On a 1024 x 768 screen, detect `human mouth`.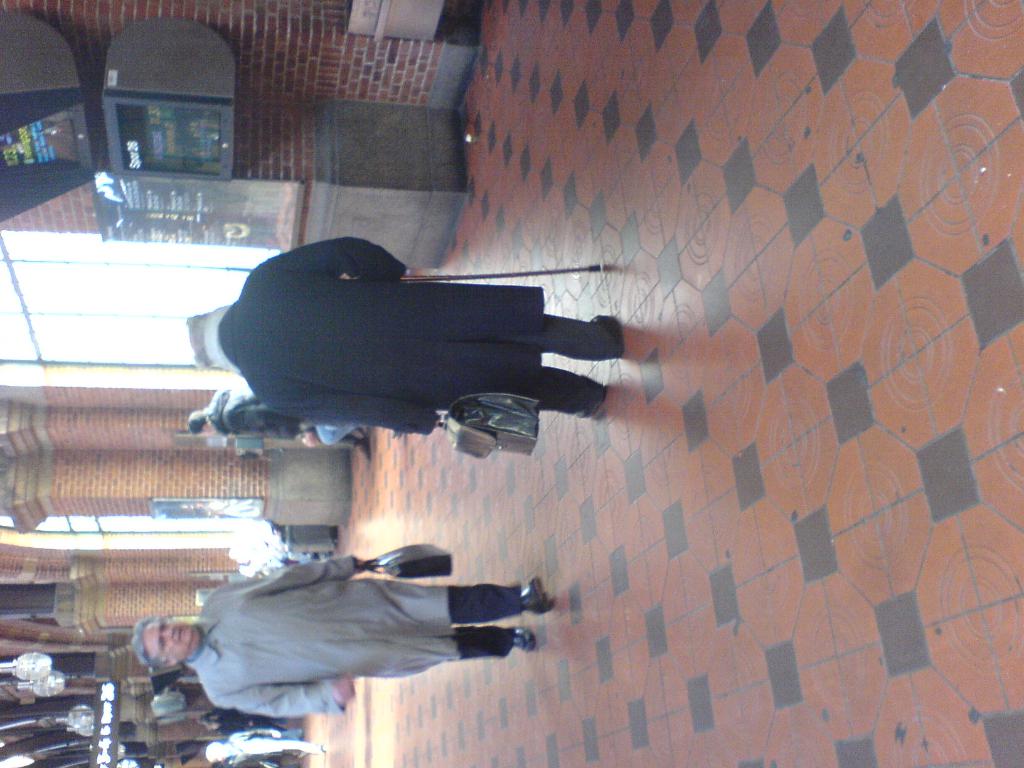
{"x1": 176, "y1": 629, "x2": 188, "y2": 646}.
